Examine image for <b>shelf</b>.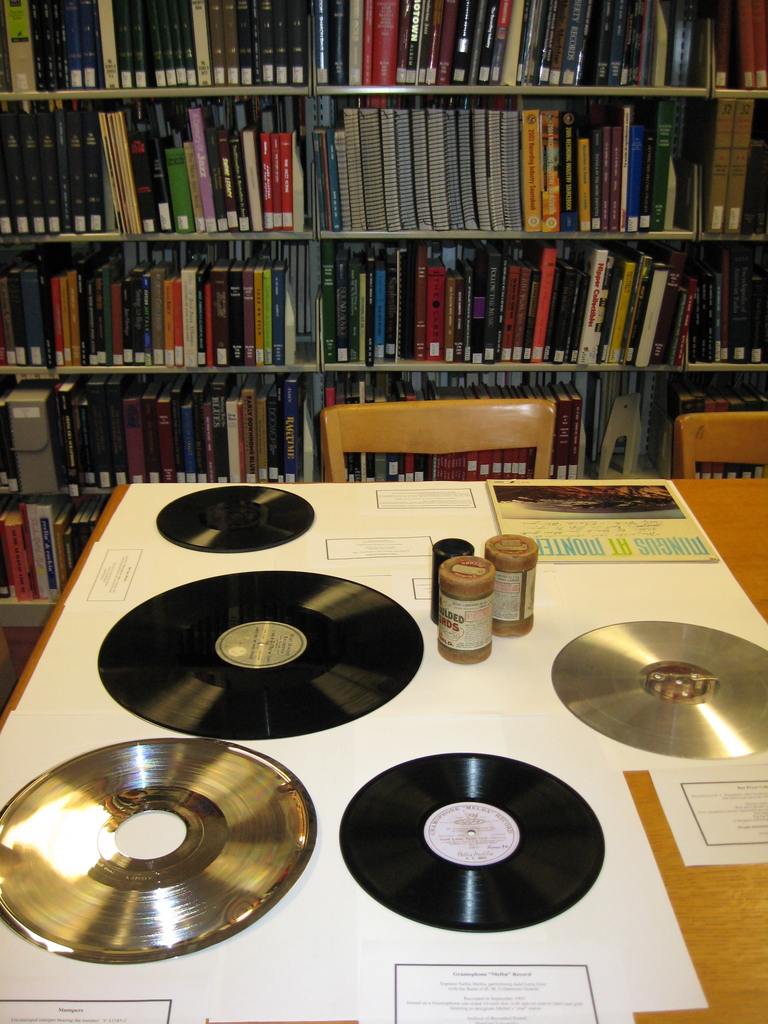
Examination result: box(307, 0, 657, 99).
